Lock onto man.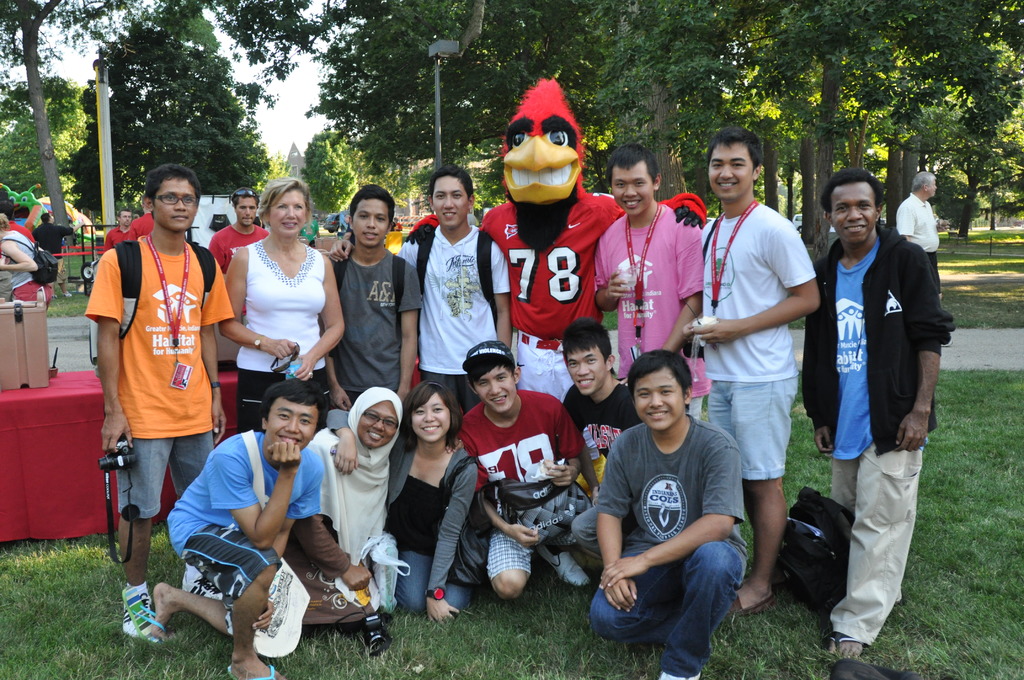
Locked: <box>892,172,951,344</box>.
